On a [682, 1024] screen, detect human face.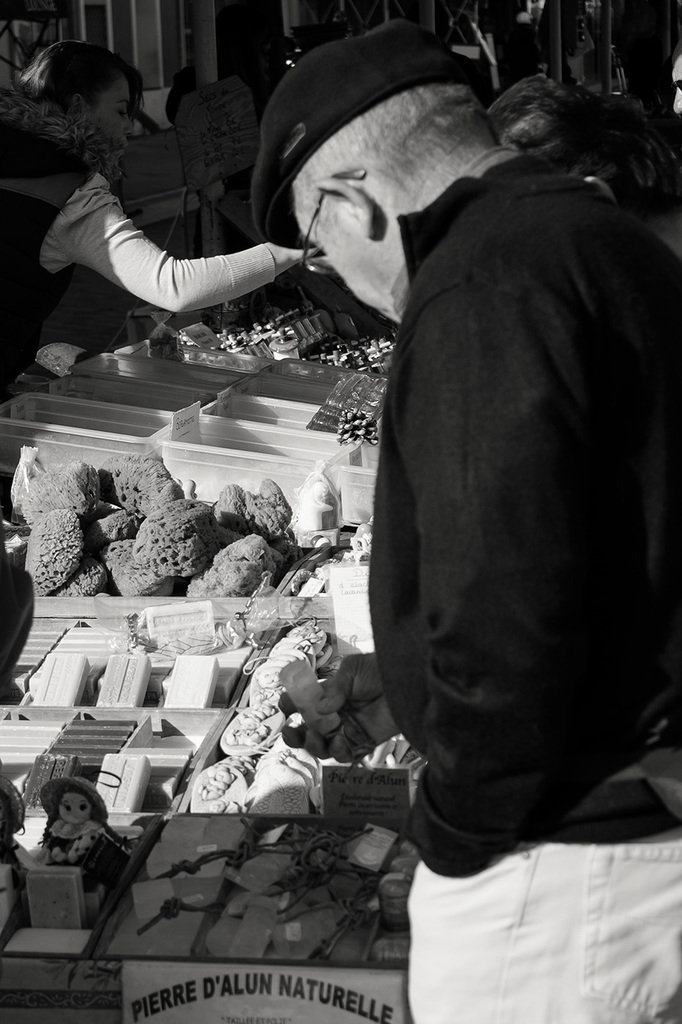
bbox=(88, 78, 139, 150).
